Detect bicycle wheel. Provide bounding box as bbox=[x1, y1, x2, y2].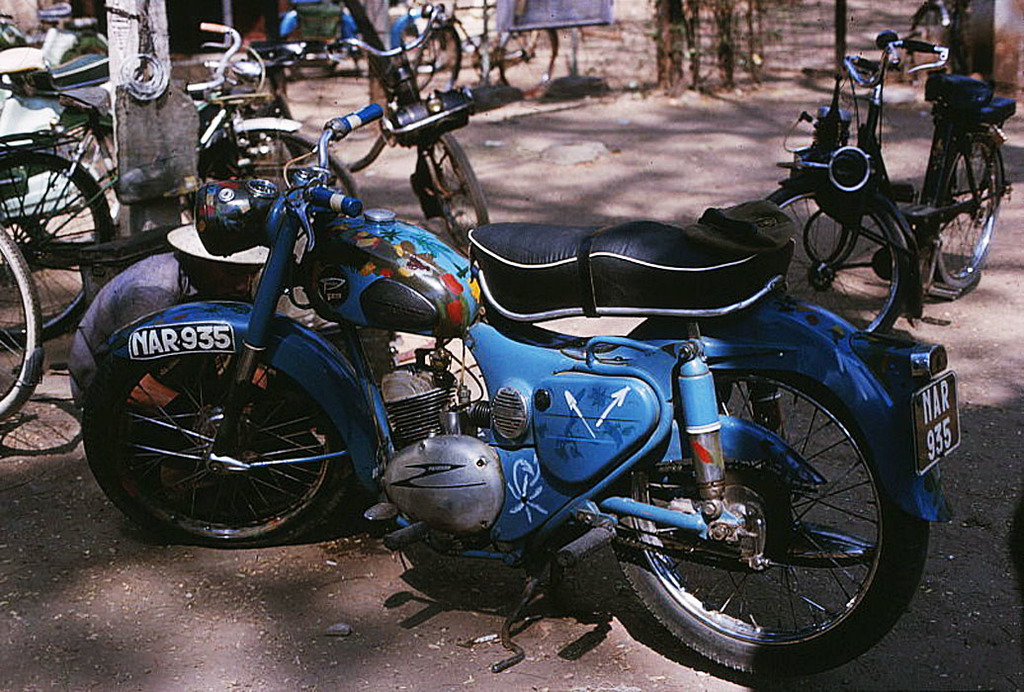
bbox=[395, 18, 458, 96].
